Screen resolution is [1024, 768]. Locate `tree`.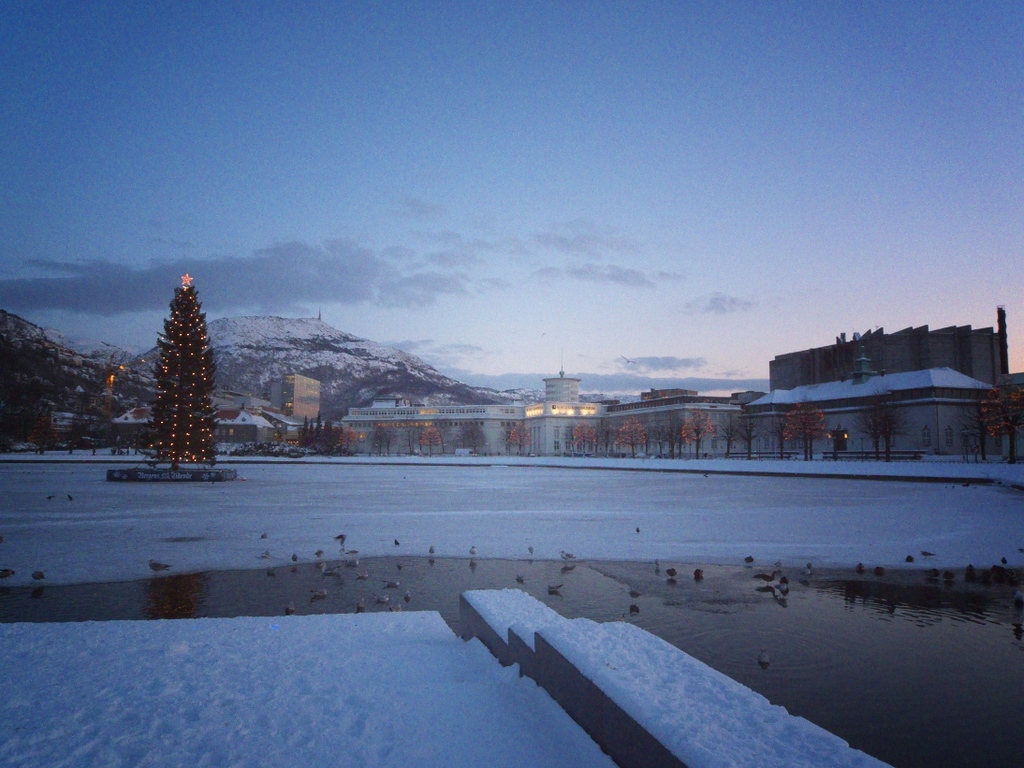
(118,271,227,488).
